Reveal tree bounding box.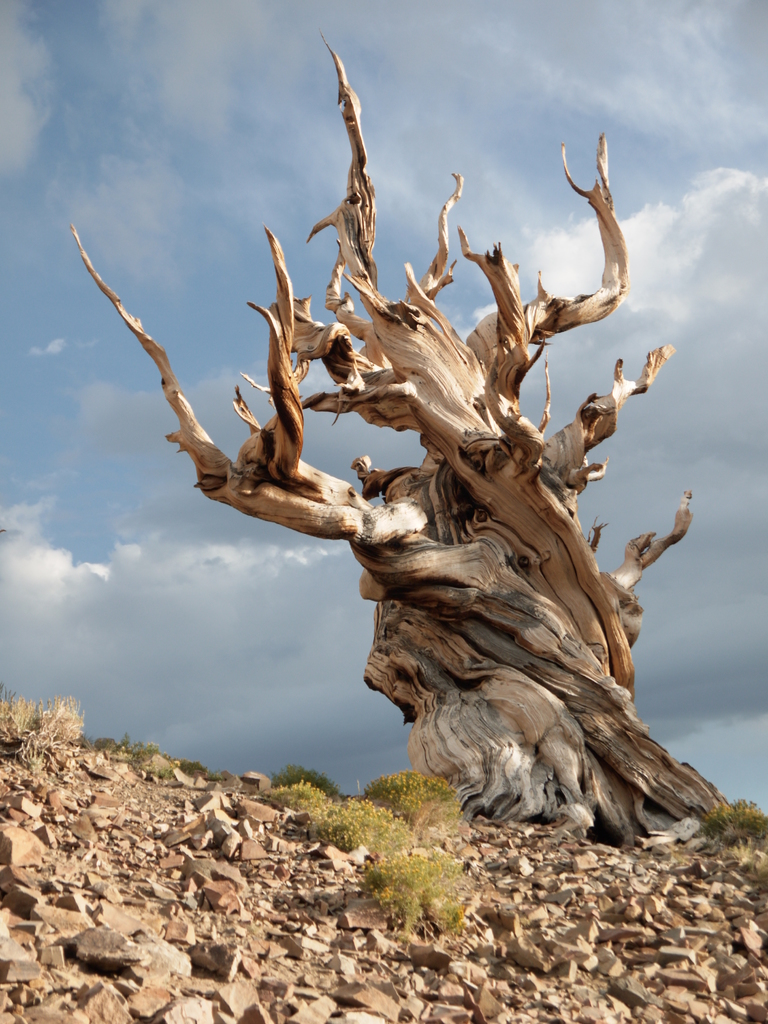
Revealed: <box>33,0,767,870</box>.
